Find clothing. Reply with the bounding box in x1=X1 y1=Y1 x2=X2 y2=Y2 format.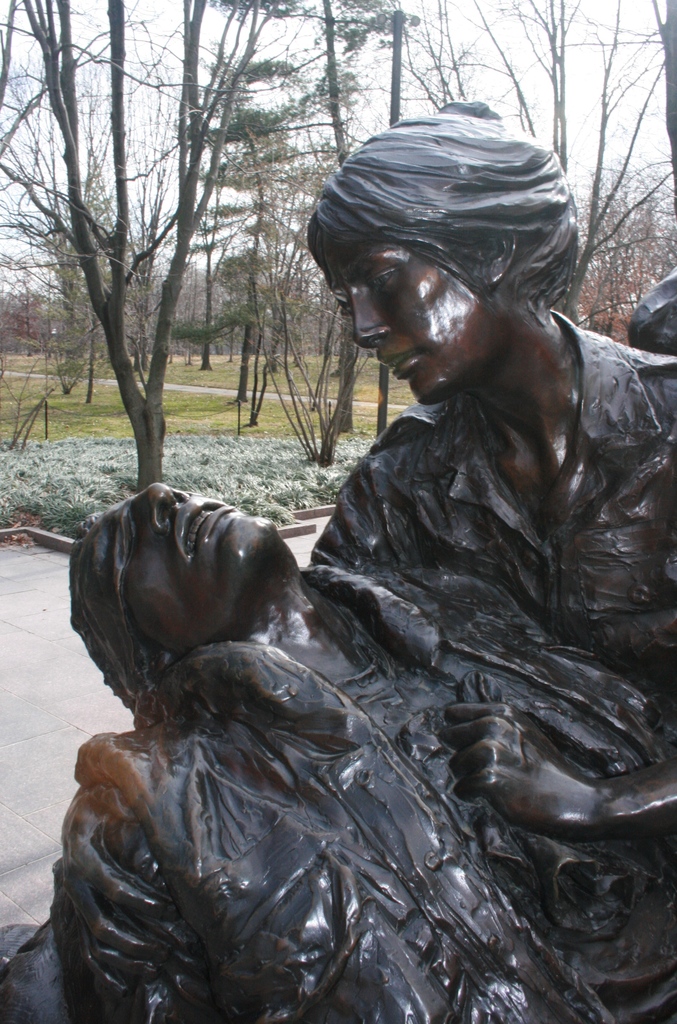
x1=621 y1=264 x2=676 y2=358.
